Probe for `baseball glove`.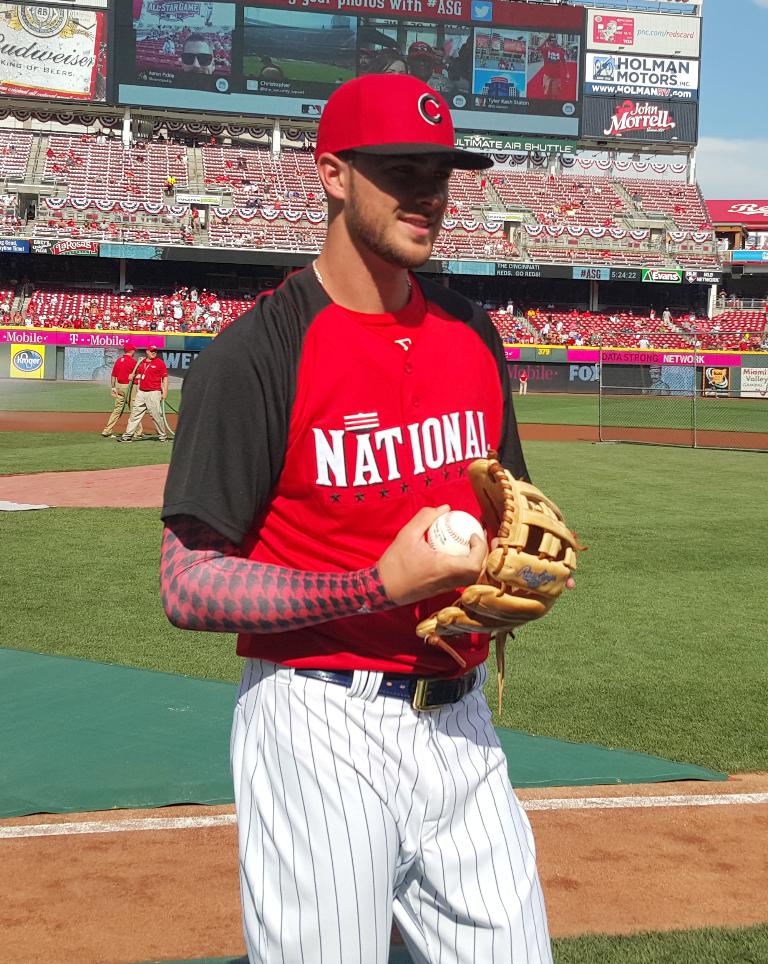
Probe result: {"x1": 421, "y1": 455, "x2": 587, "y2": 709}.
